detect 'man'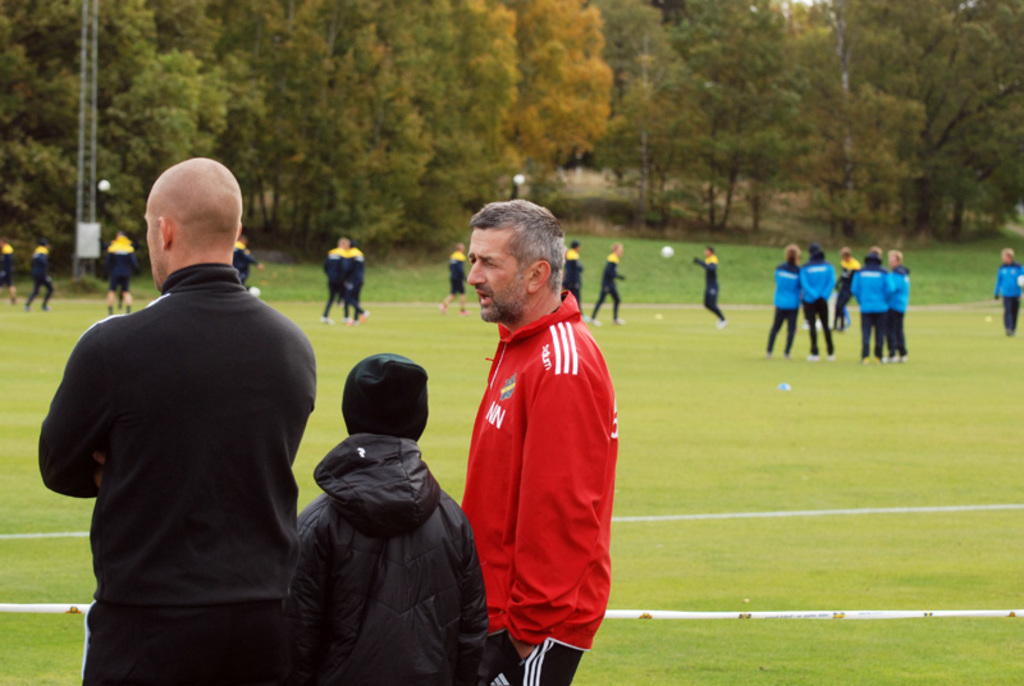
region(461, 196, 617, 685)
